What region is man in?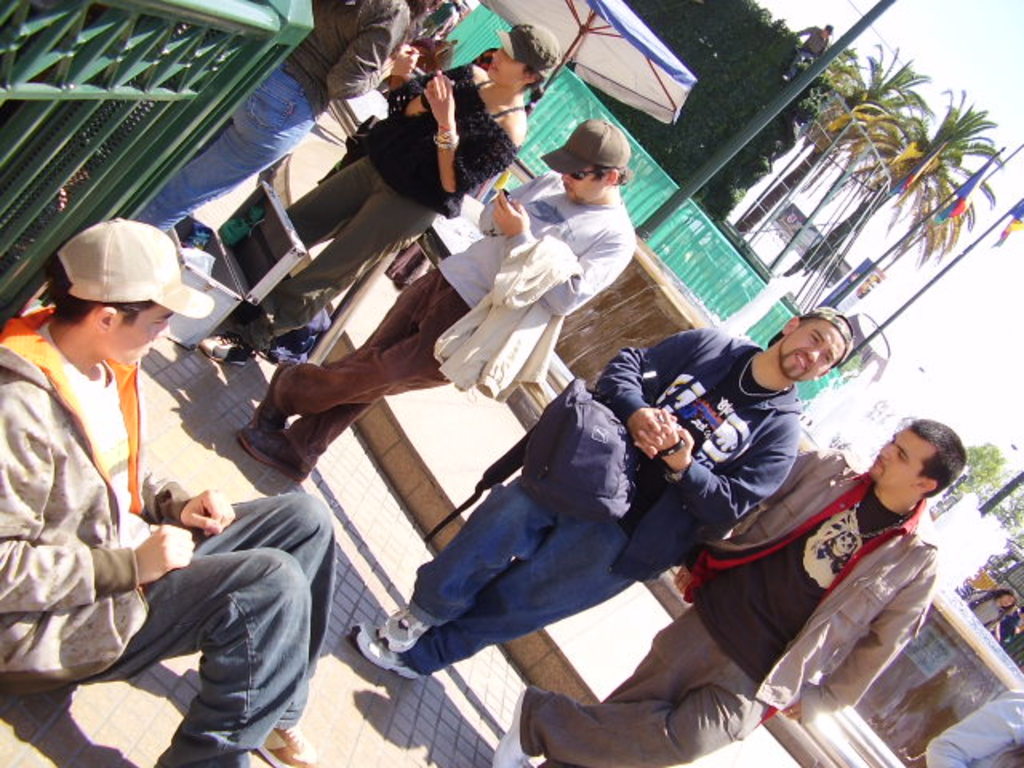
[357, 310, 850, 680].
